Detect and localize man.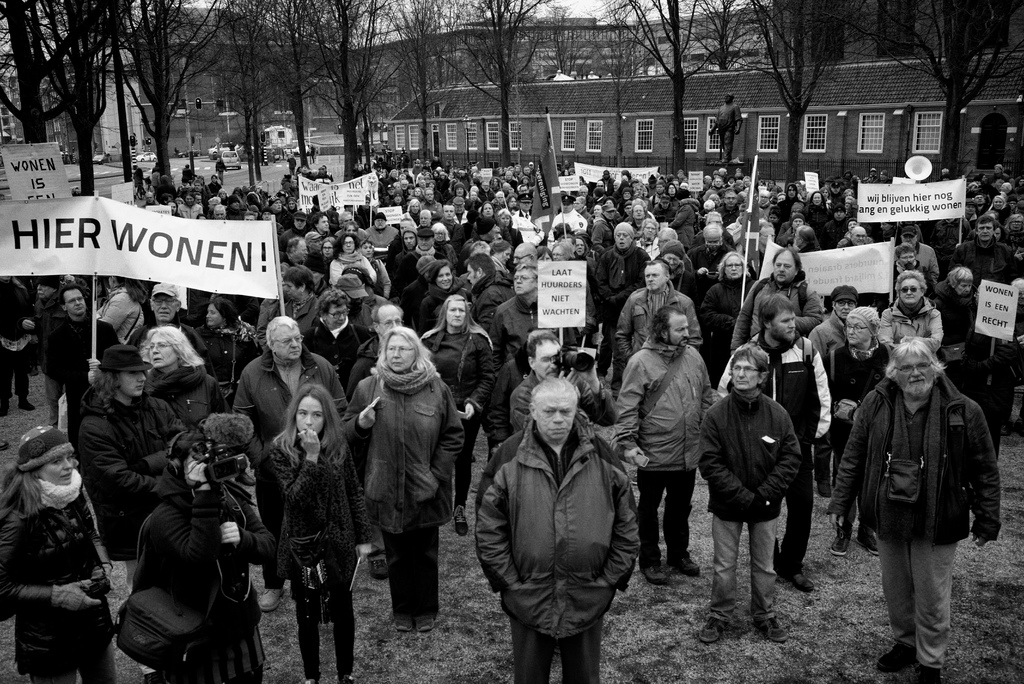
Localized at locate(547, 194, 597, 249).
